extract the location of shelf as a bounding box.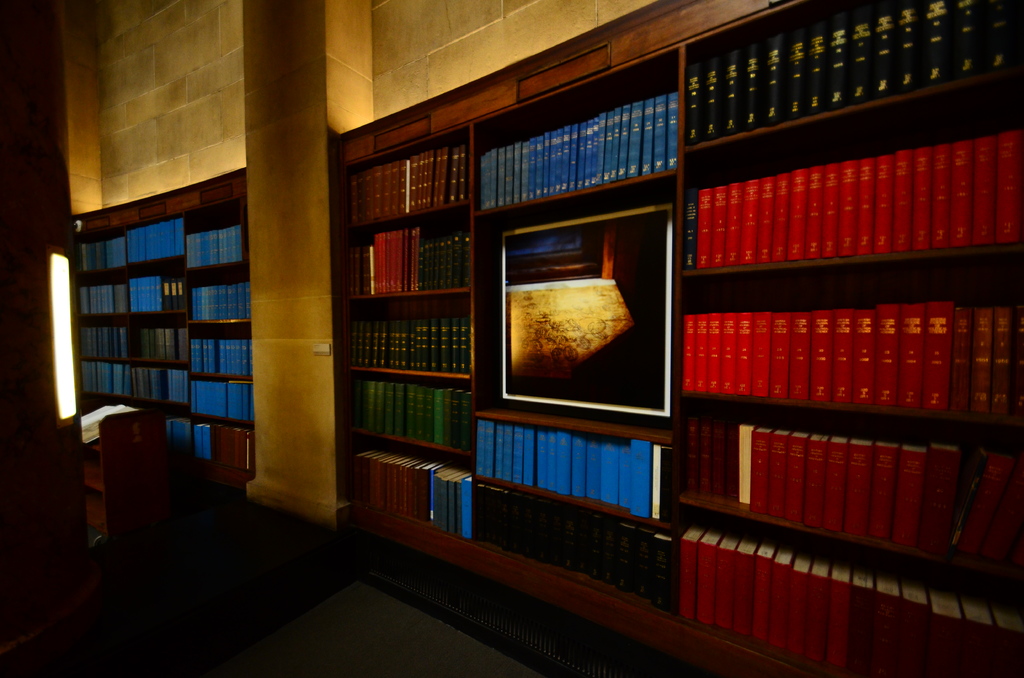
select_region(100, 225, 183, 271).
